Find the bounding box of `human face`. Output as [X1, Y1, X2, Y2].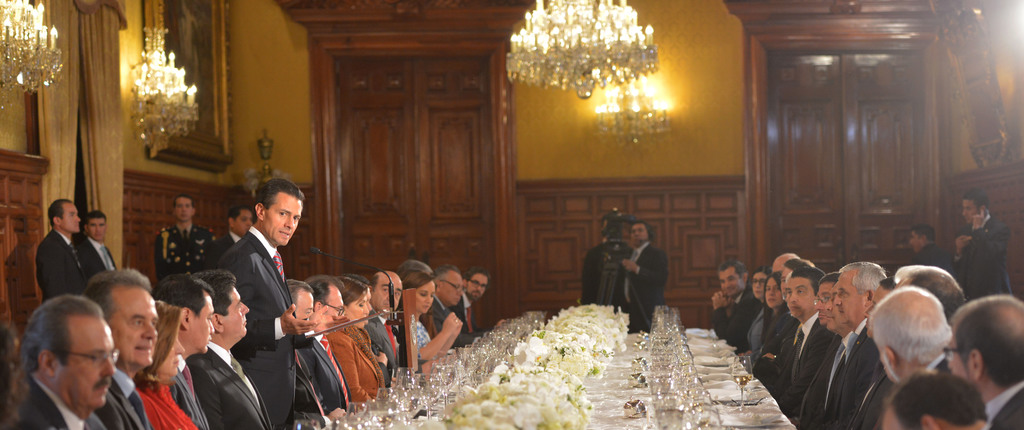
[465, 274, 486, 301].
